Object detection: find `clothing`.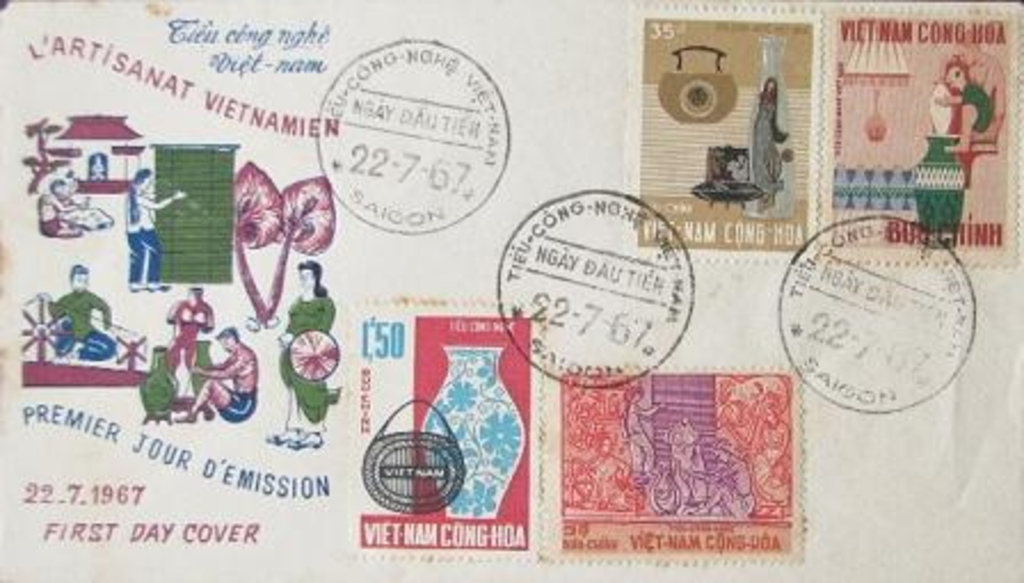
Rect(277, 286, 343, 423).
